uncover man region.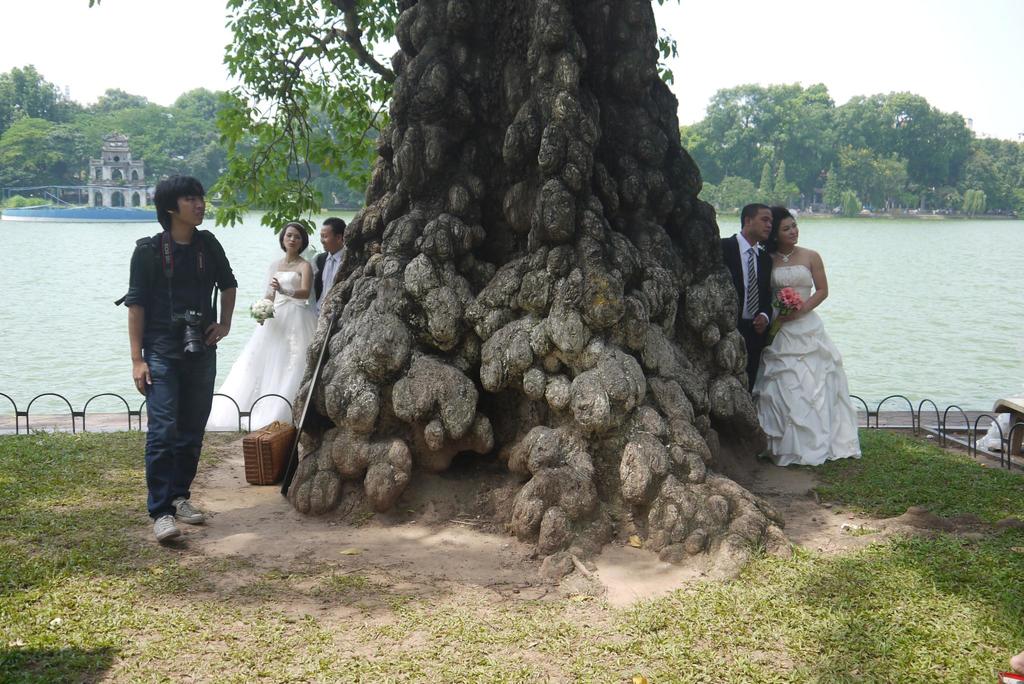
Uncovered: (x1=717, y1=202, x2=778, y2=393).
